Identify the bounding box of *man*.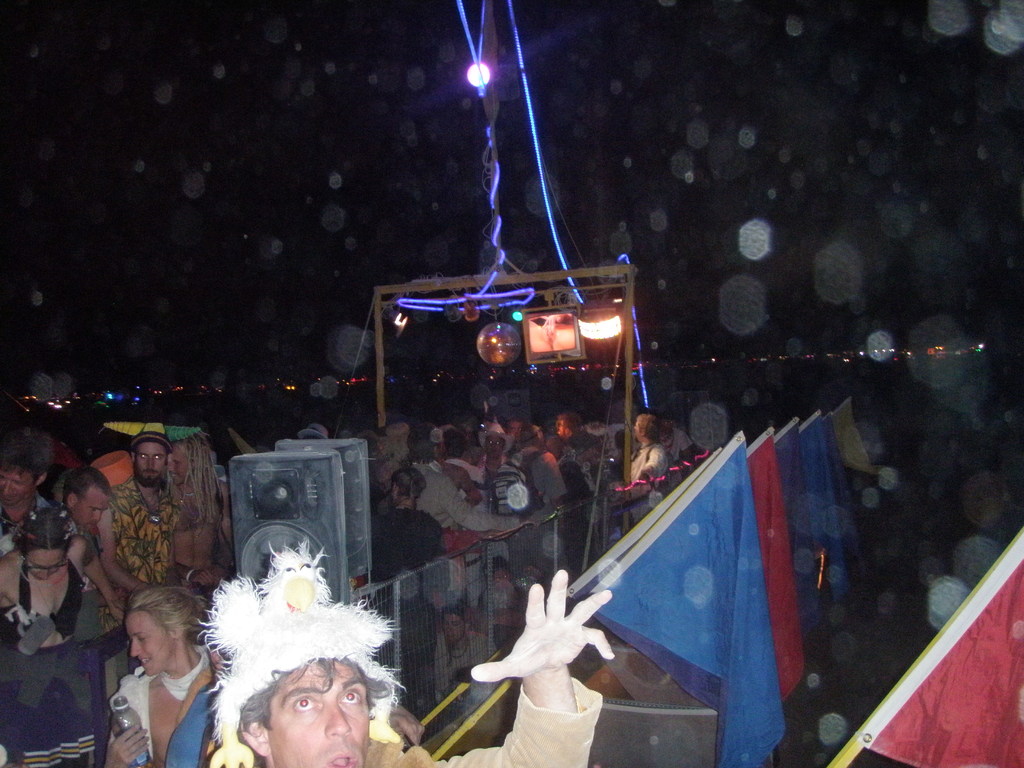
bbox=[556, 412, 578, 442].
